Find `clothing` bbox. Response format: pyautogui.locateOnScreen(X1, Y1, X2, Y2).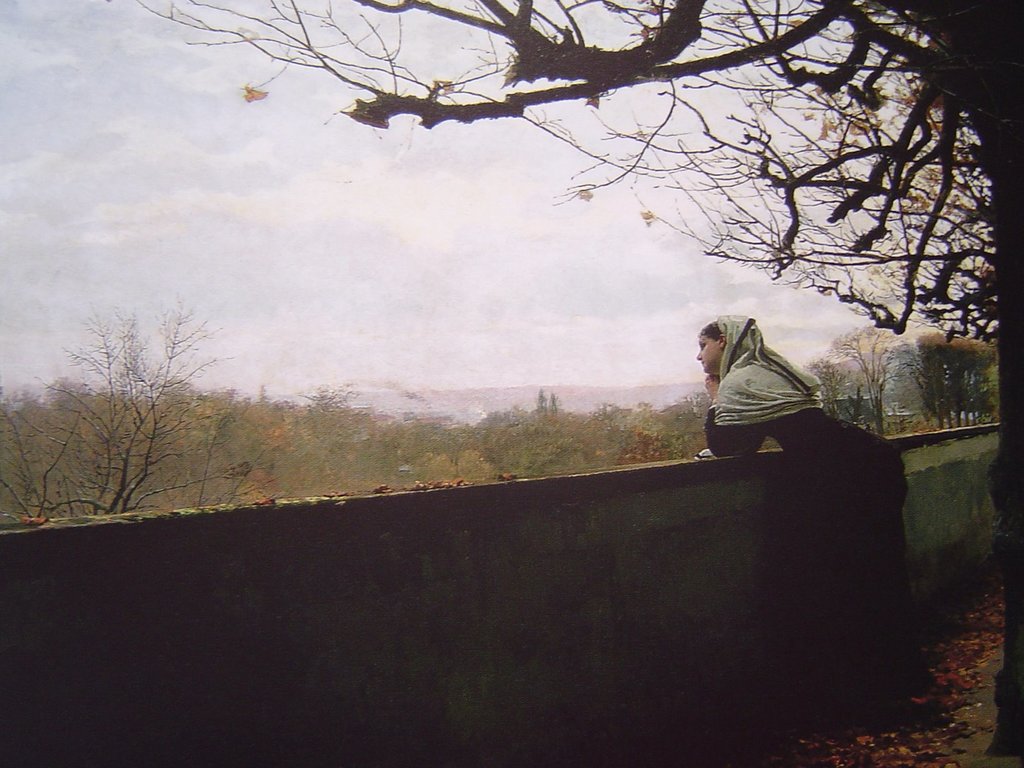
pyautogui.locateOnScreen(697, 319, 831, 459).
